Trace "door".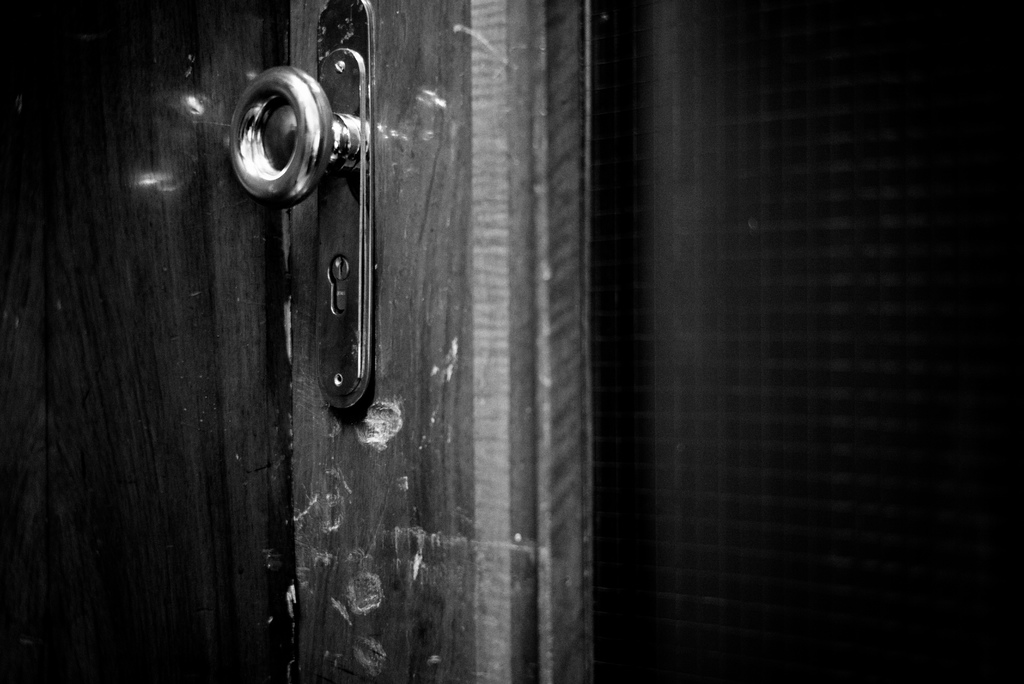
Traced to <box>98,50,611,679</box>.
